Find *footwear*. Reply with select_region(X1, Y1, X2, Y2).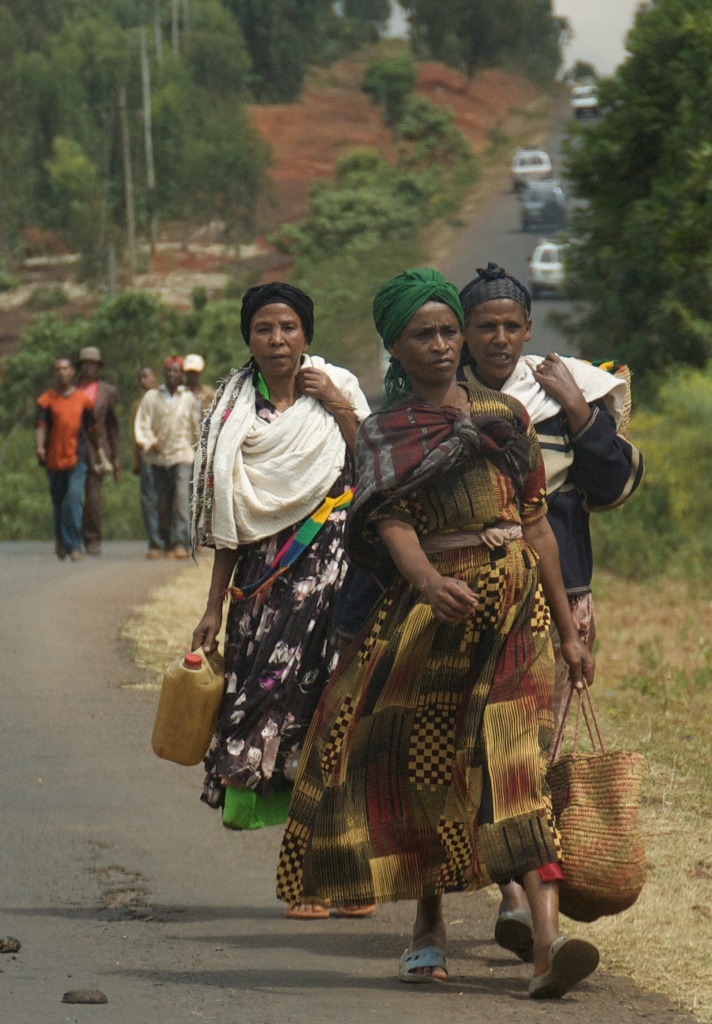
select_region(522, 937, 602, 998).
